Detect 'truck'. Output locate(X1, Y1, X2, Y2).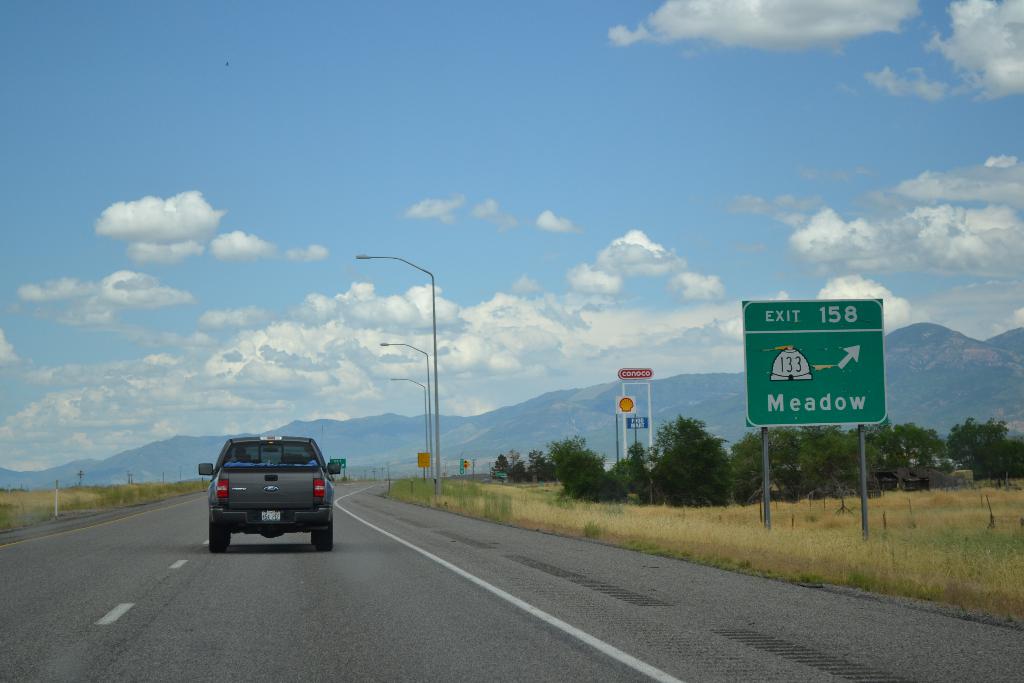
locate(195, 438, 335, 550).
